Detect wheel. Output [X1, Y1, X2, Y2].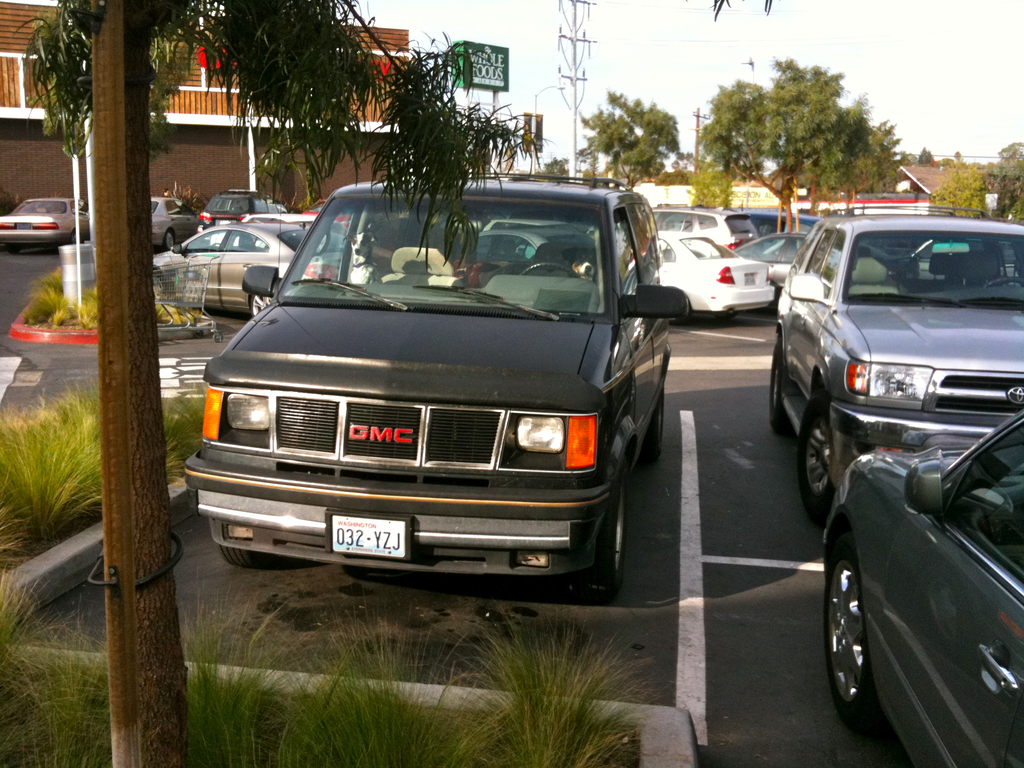
[568, 463, 627, 602].
